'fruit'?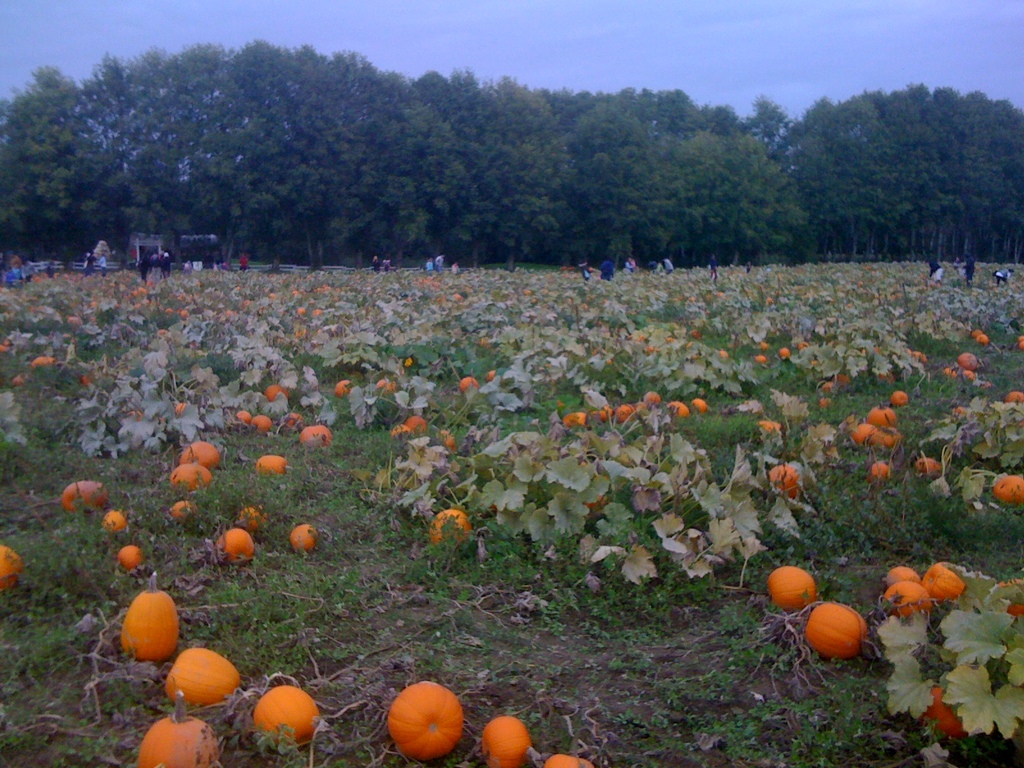
[left=913, top=678, right=965, bottom=737]
